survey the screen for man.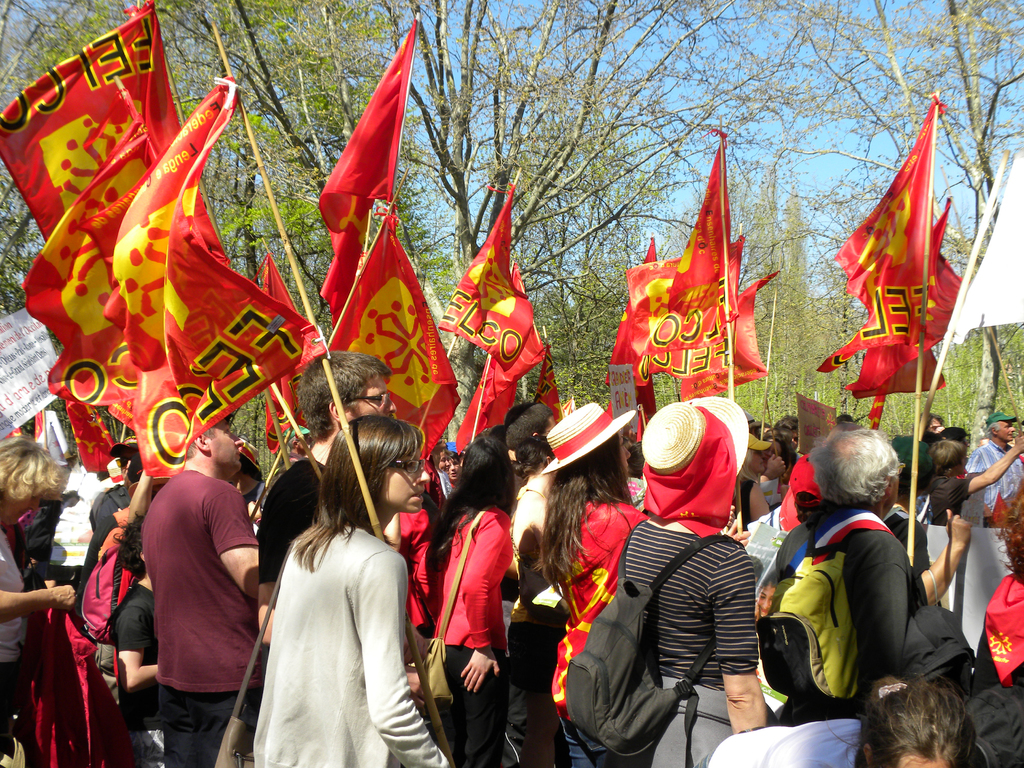
Survey found: [972, 410, 1022, 515].
